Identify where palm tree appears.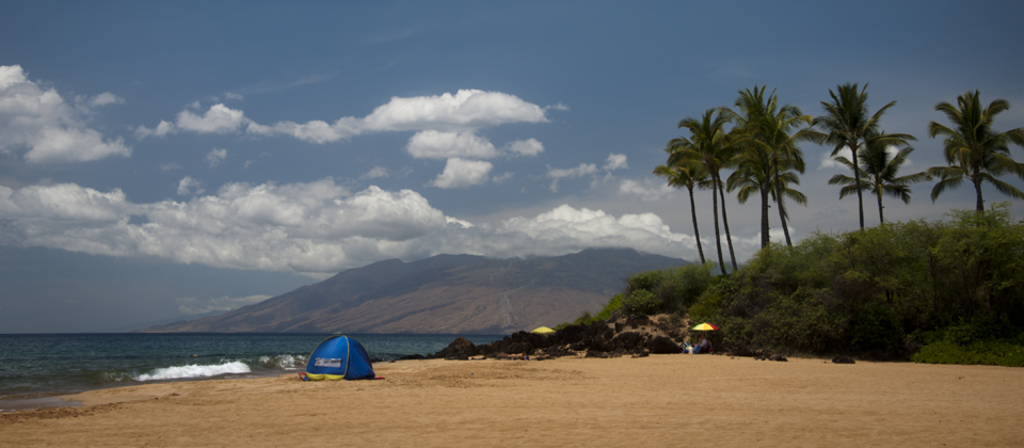
Appears at {"x1": 821, "y1": 129, "x2": 926, "y2": 224}.
